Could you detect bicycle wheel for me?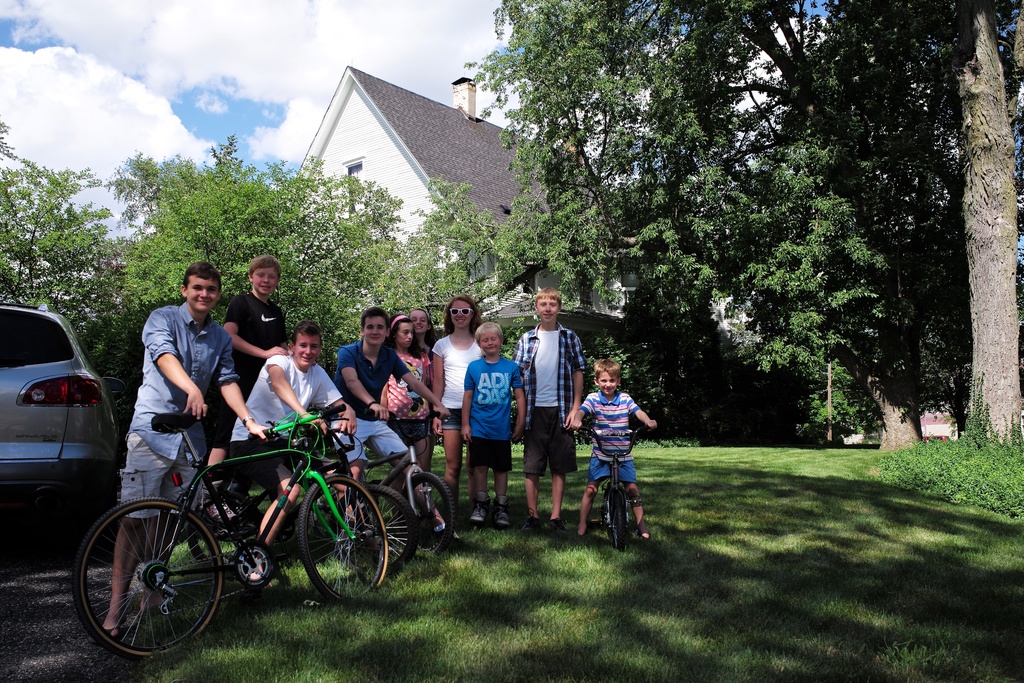
Detection result: region(77, 502, 228, 664).
